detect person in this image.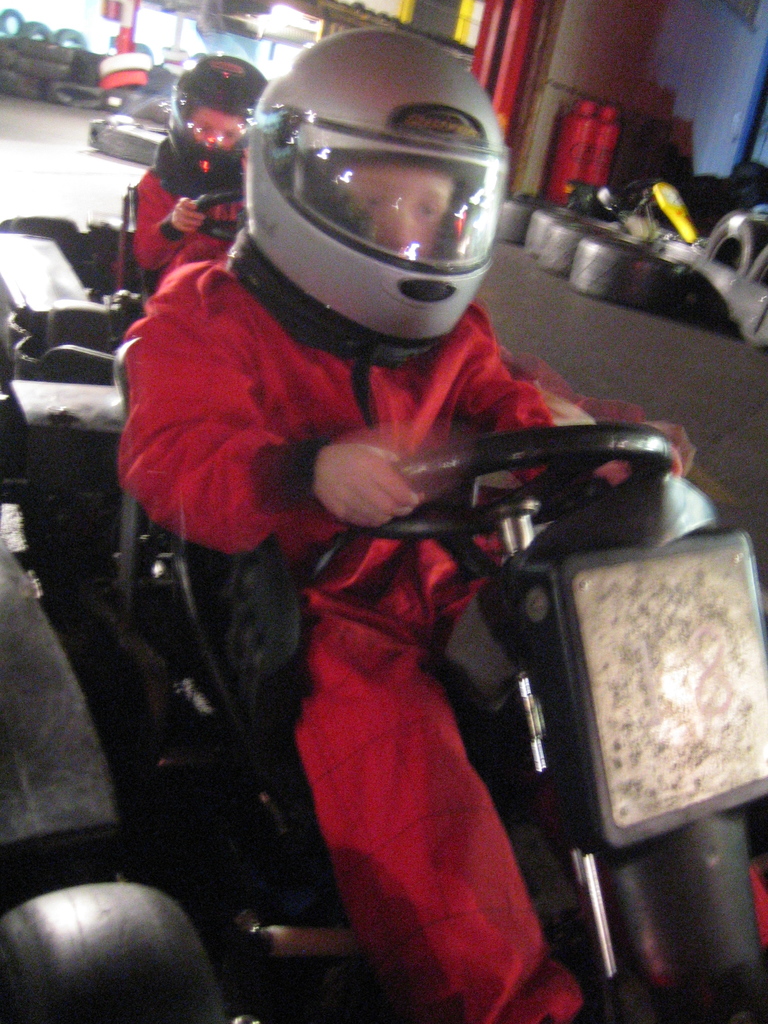
Detection: x1=134, y1=52, x2=246, y2=288.
